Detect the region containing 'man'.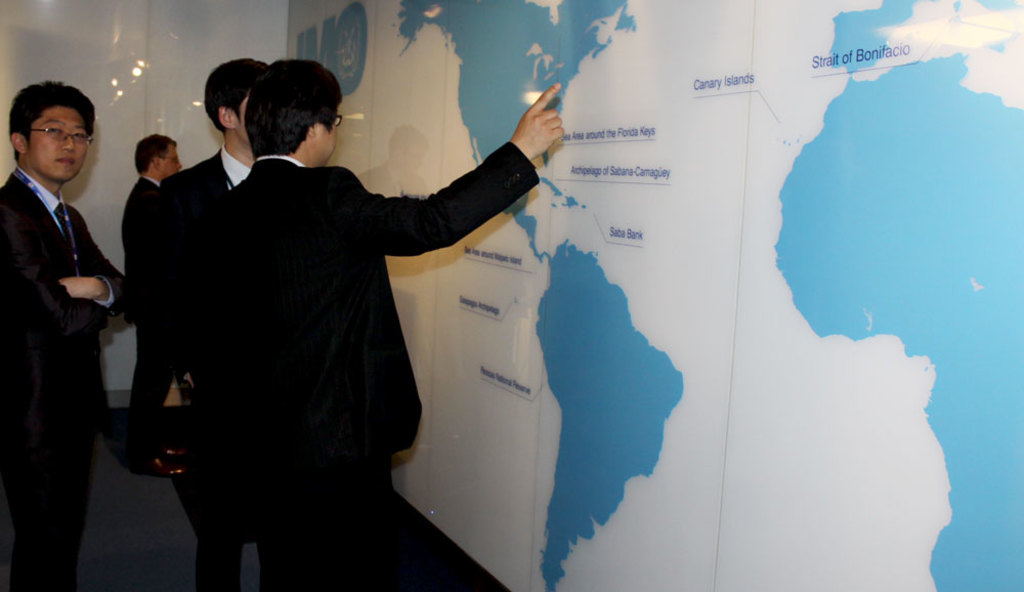
box(154, 61, 266, 474).
